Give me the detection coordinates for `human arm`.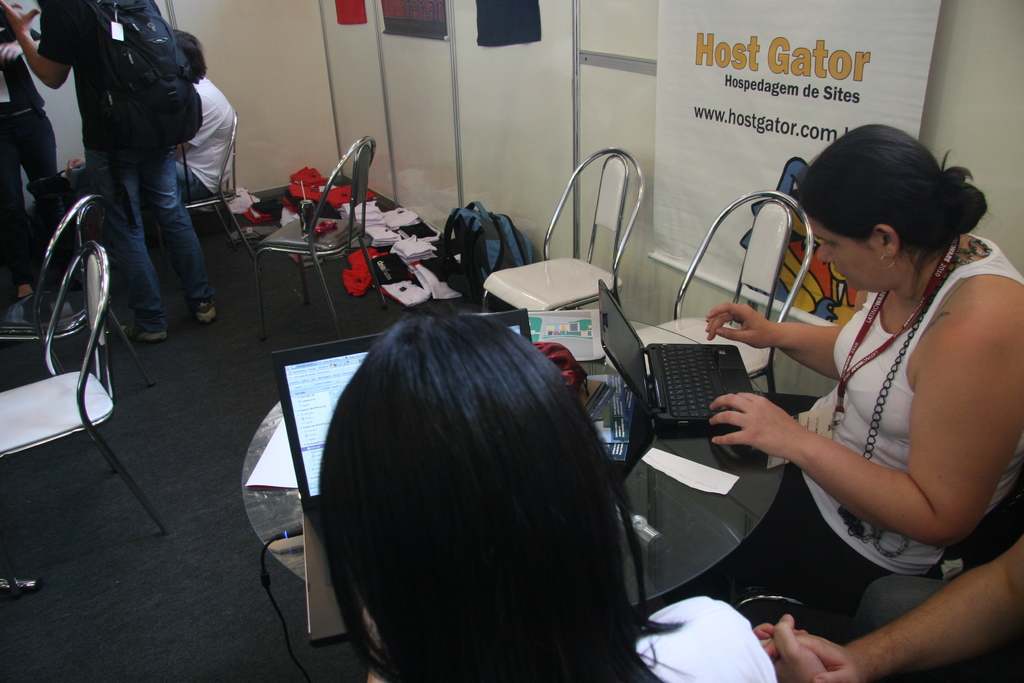
[0,0,74,91].
